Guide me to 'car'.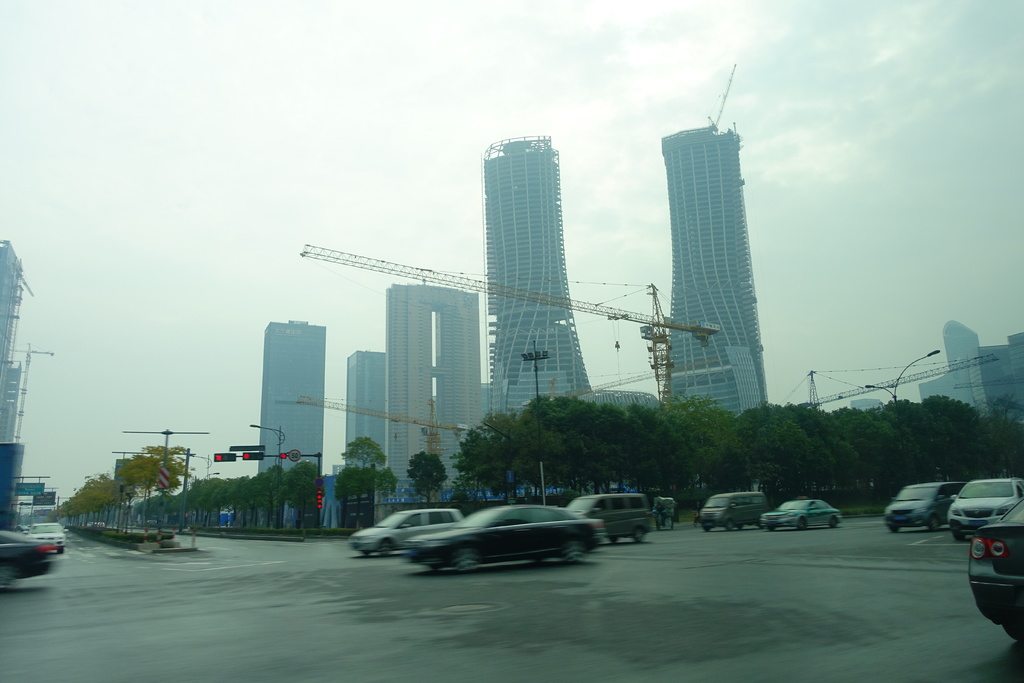
Guidance: (945, 479, 1023, 538).
